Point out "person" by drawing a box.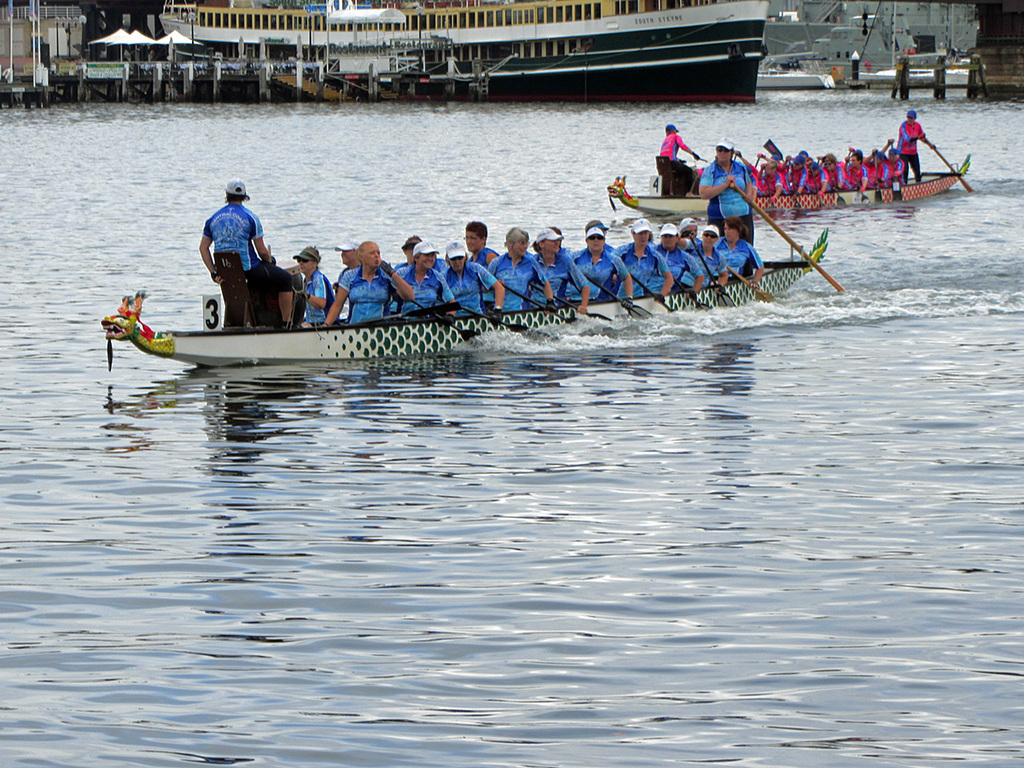
(488,230,556,315).
